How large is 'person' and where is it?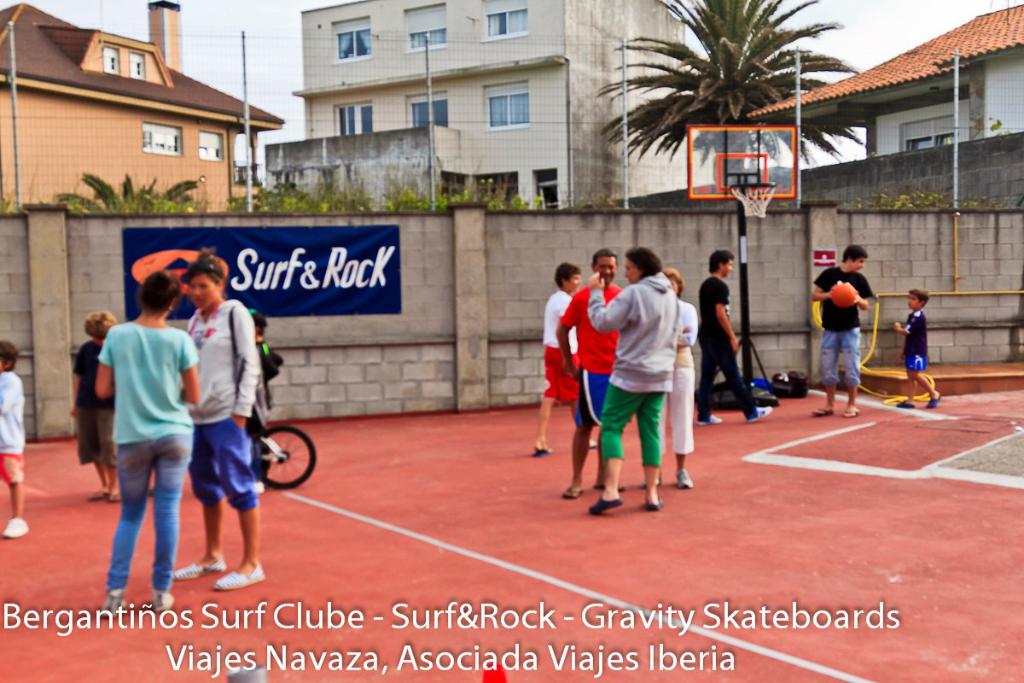
Bounding box: [809,245,874,422].
